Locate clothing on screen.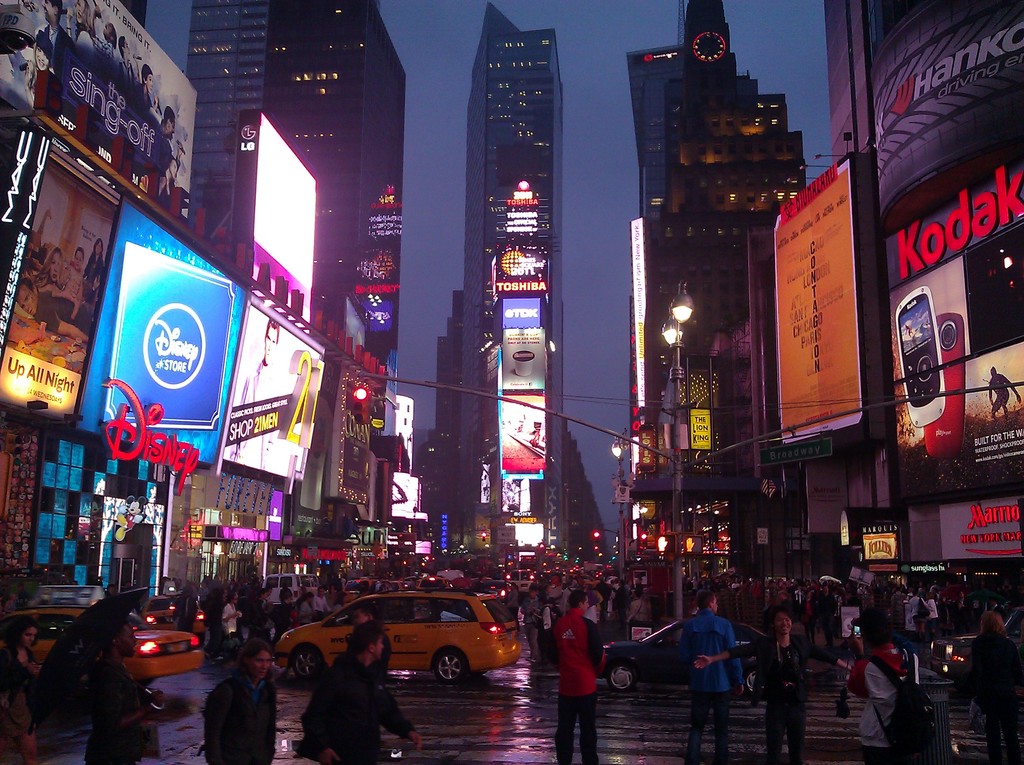
On screen at rect(84, 652, 150, 762).
